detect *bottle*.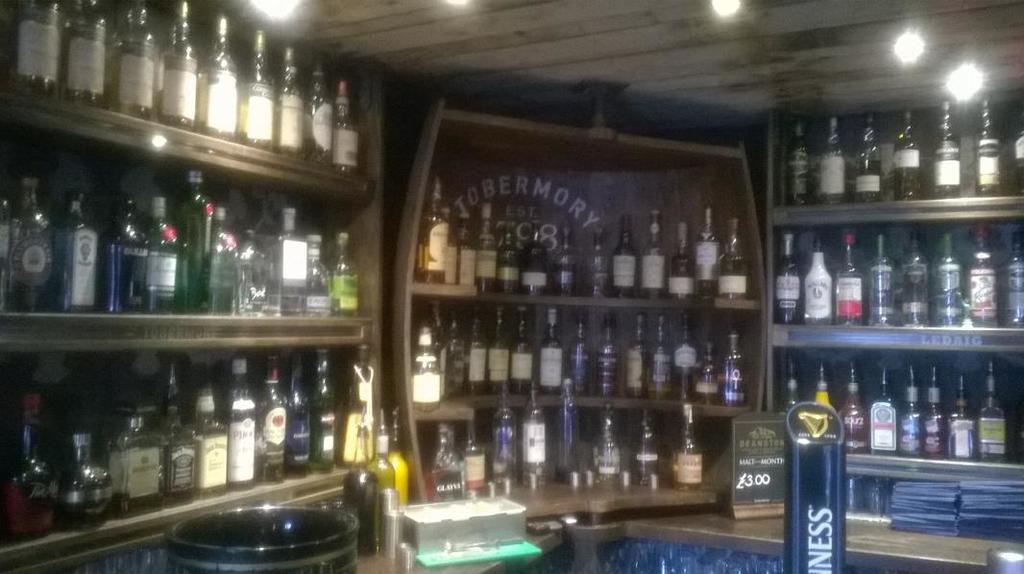
Detected at <bbox>965, 224, 1002, 327</bbox>.
